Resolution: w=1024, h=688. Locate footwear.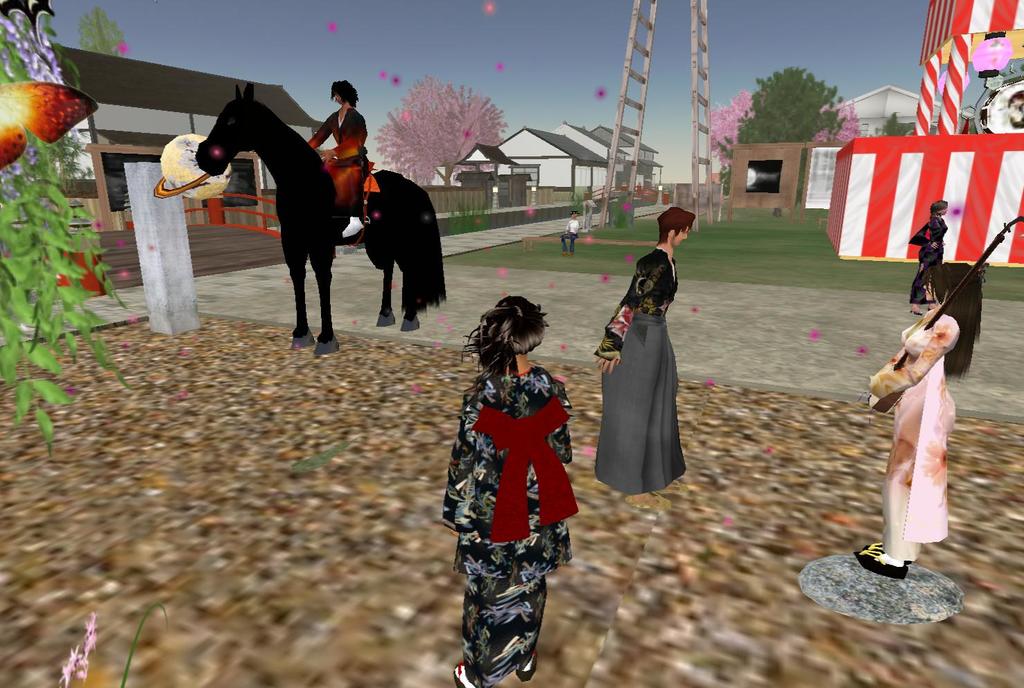
<region>852, 550, 908, 580</region>.
